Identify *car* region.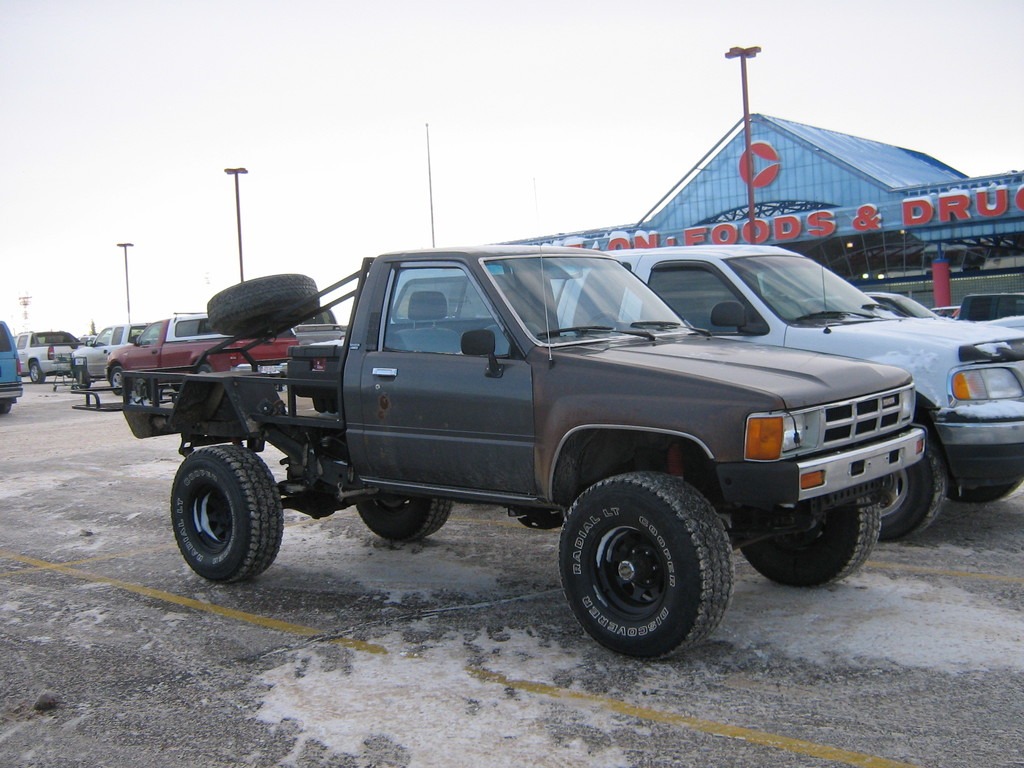
Region: x1=371, y1=240, x2=1023, y2=516.
